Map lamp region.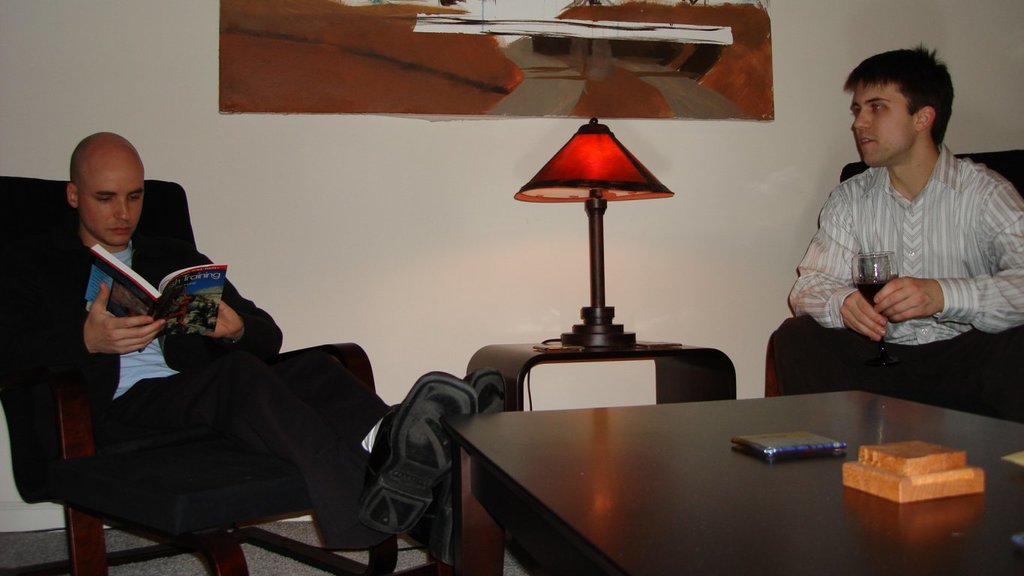
Mapped to left=508, top=105, right=694, bottom=365.
